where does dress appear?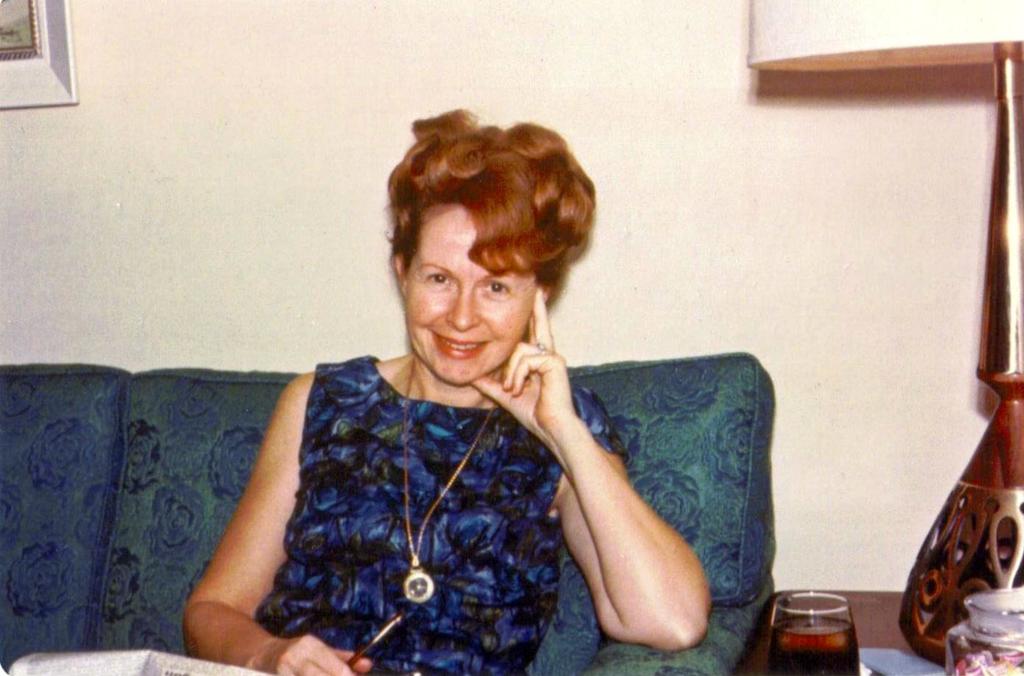
Appears at region(241, 344, 634, 675).
